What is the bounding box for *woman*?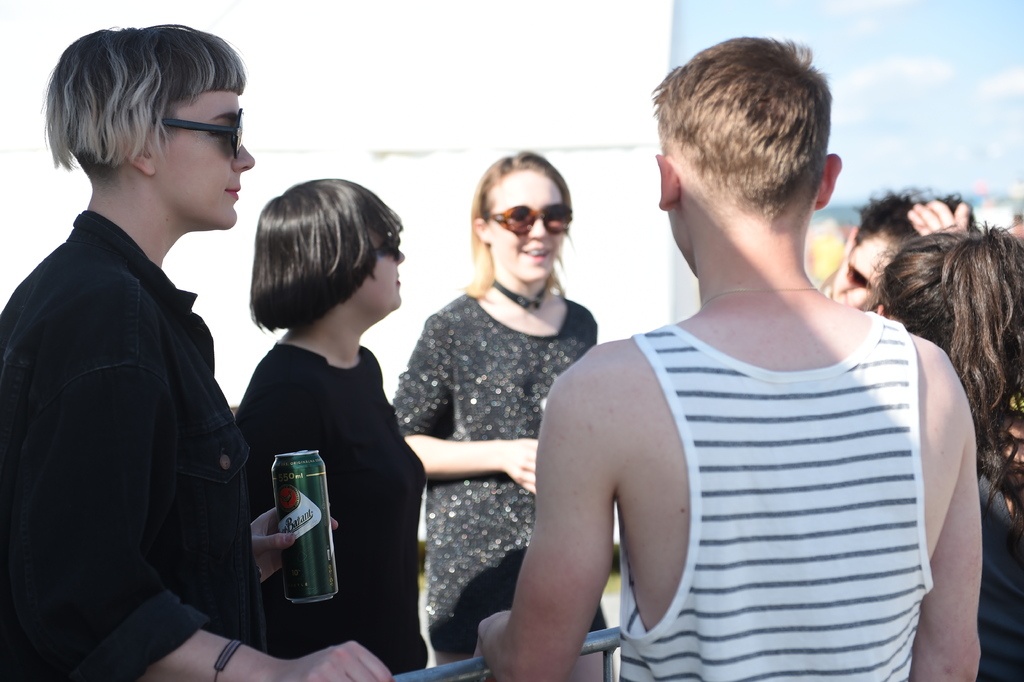
left=202, top=185, right=433, bottom=663.
